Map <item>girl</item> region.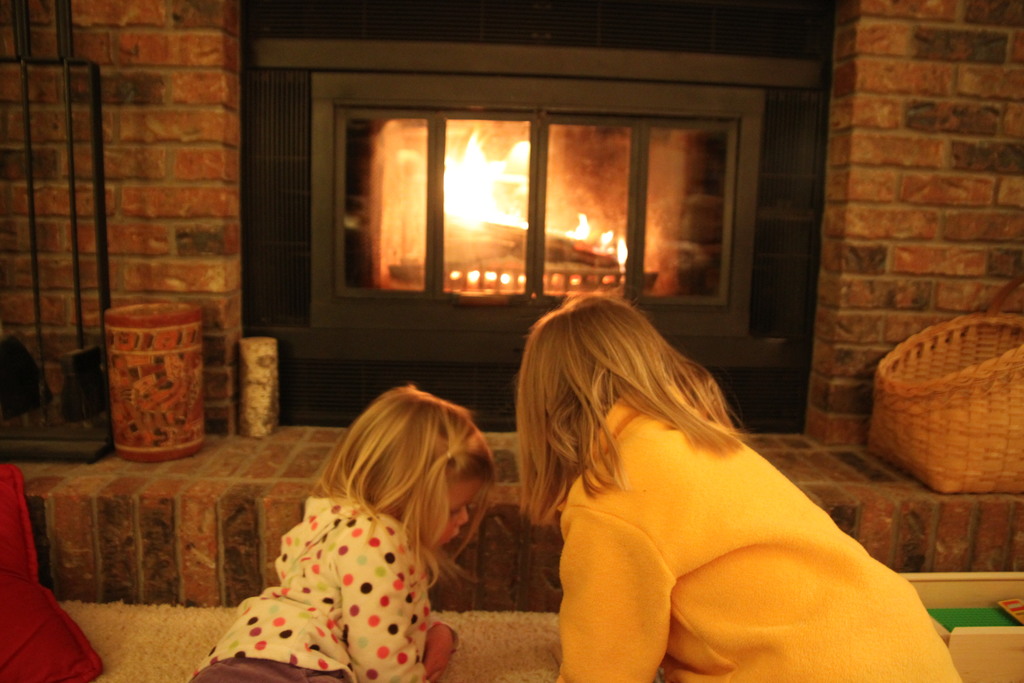
Mapped to <region>183, 379, 496, 682</region>.
